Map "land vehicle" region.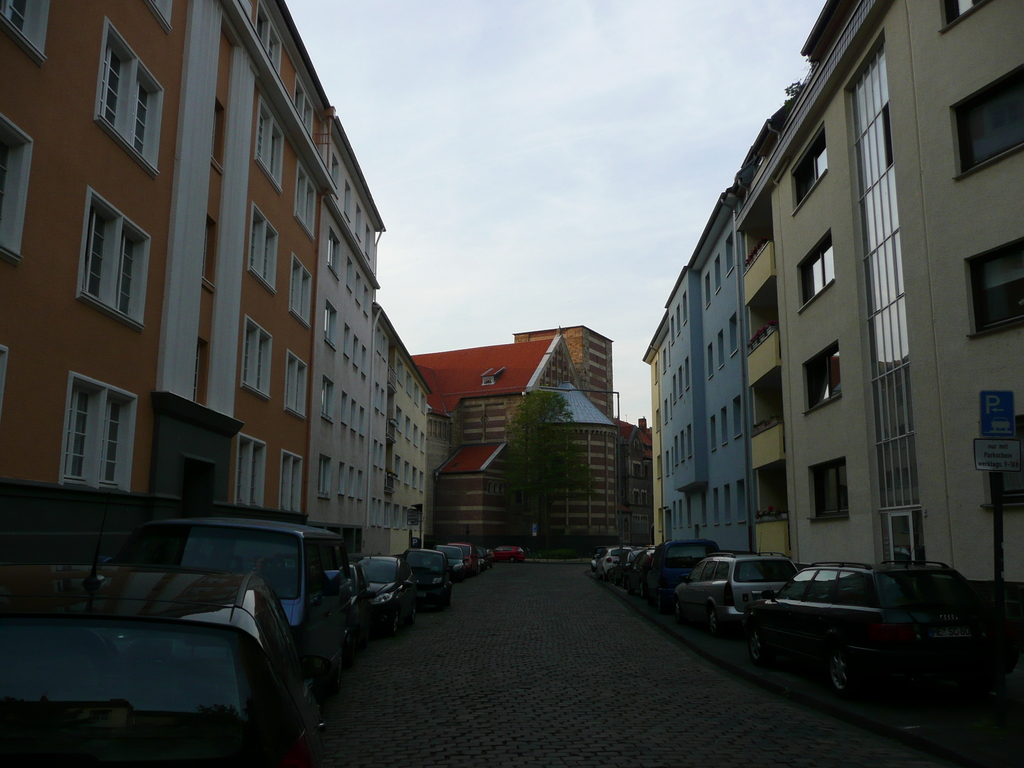
Mapped to region(682, 549, 806, 634).
